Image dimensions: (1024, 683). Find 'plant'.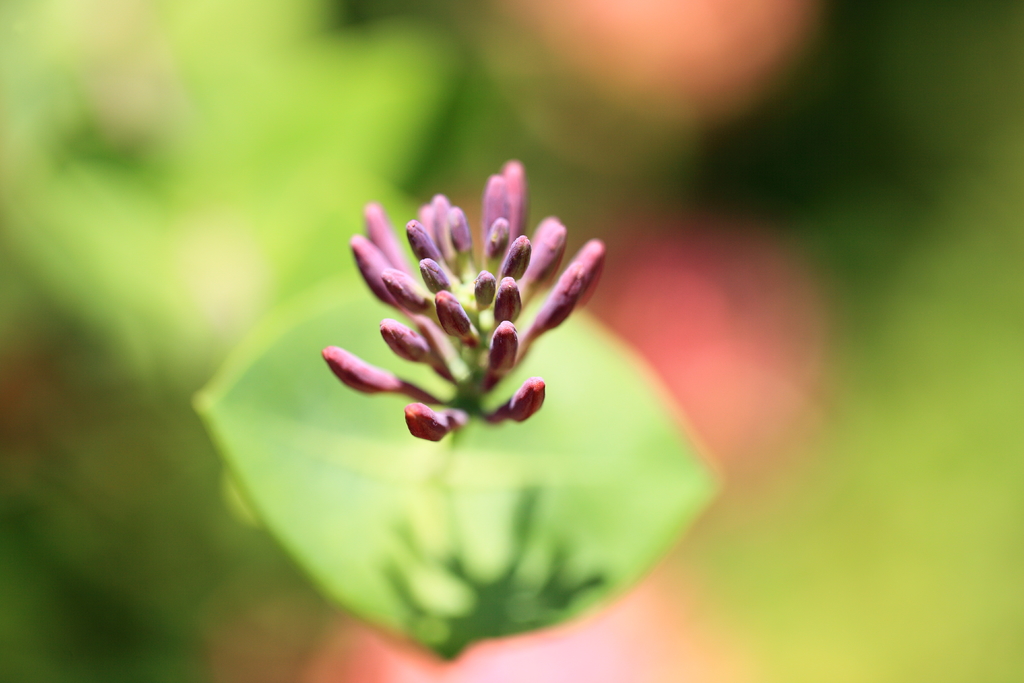
bbox=(1, 0, 801, 682).
